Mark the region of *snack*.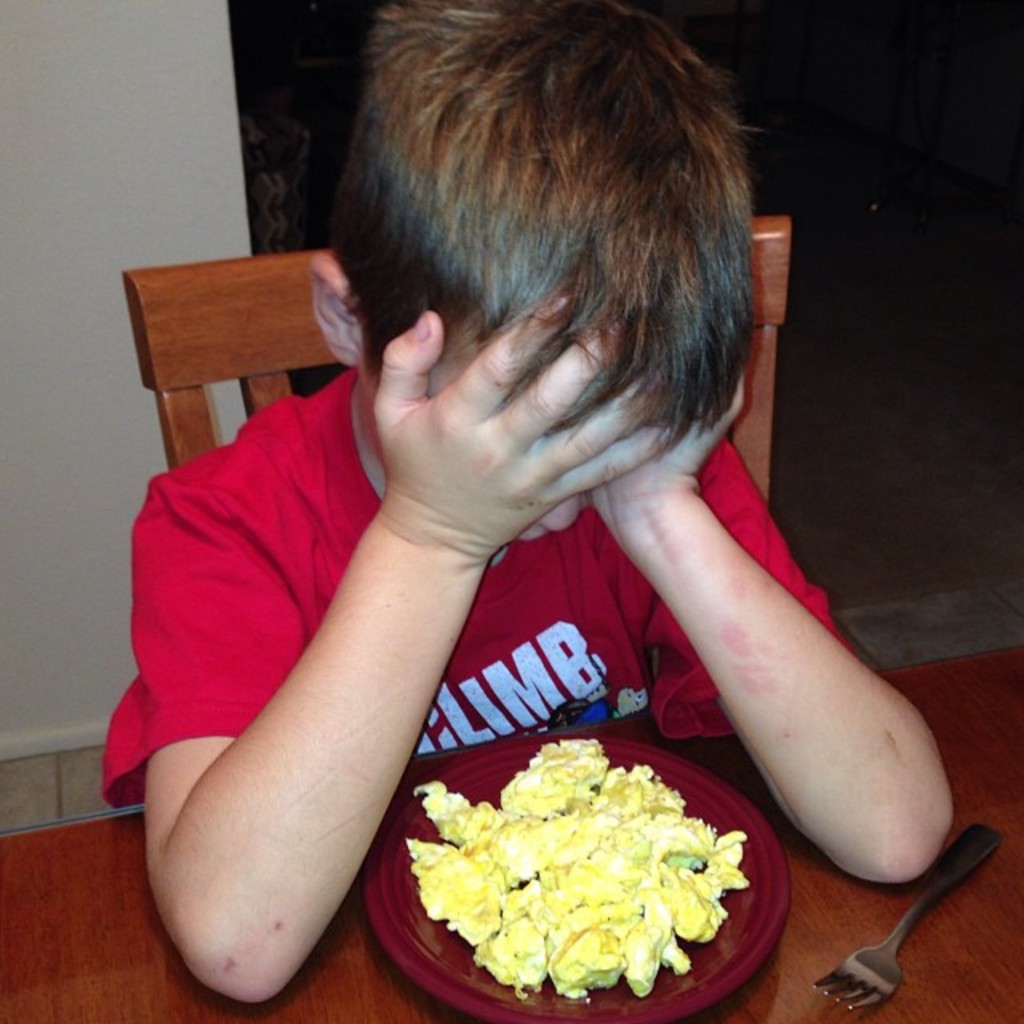
Region: 421,746,813,1003.
